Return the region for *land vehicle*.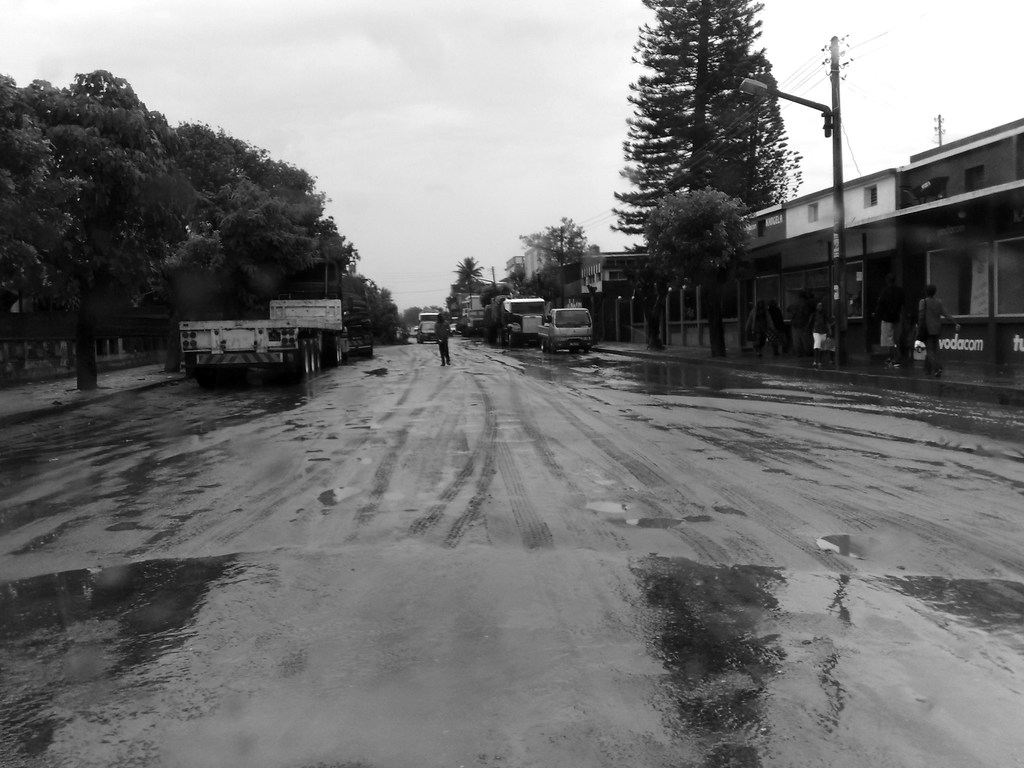
box(452, 319, 459, 329).
